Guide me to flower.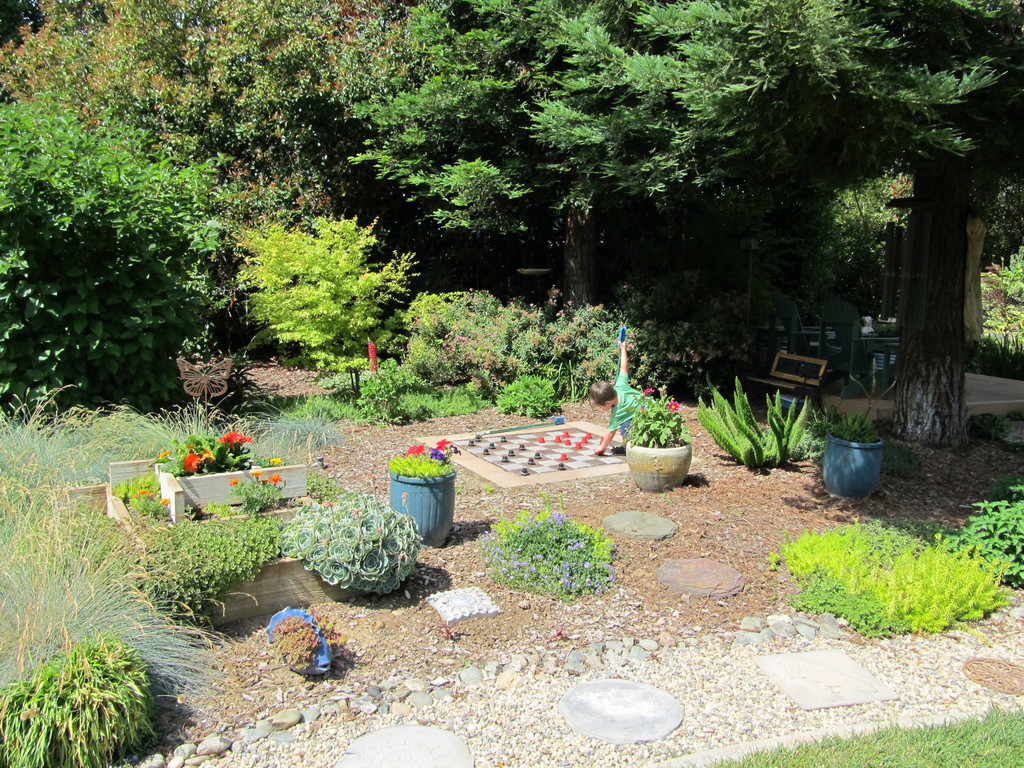
Guidance: bbox=(134, 488, 154, 497).
